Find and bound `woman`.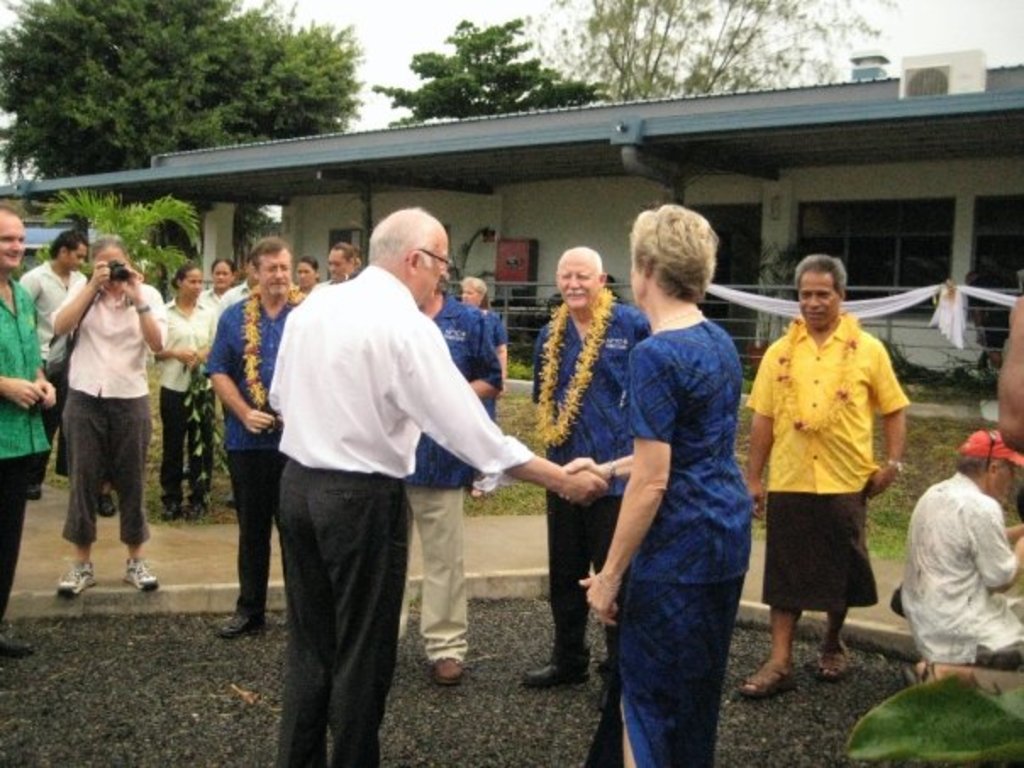
Bound: detection(451, 278, 515, 495).
